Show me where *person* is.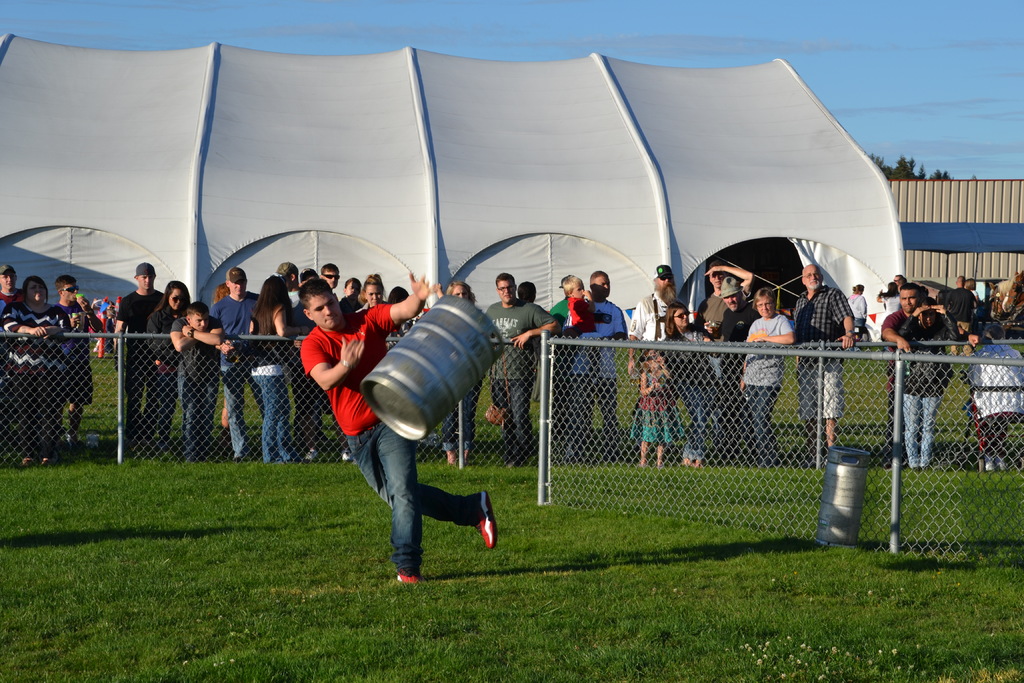
*person* is at l=56, t=266, r=109, b=457.
